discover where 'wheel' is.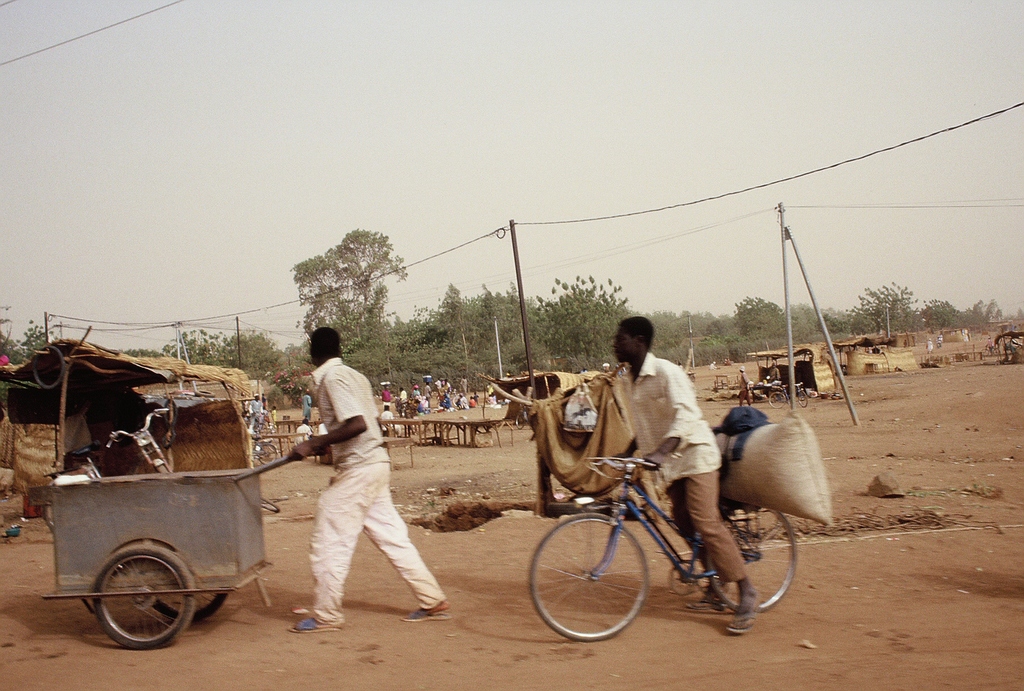
Discovered at [256, 443, 280, 473].
